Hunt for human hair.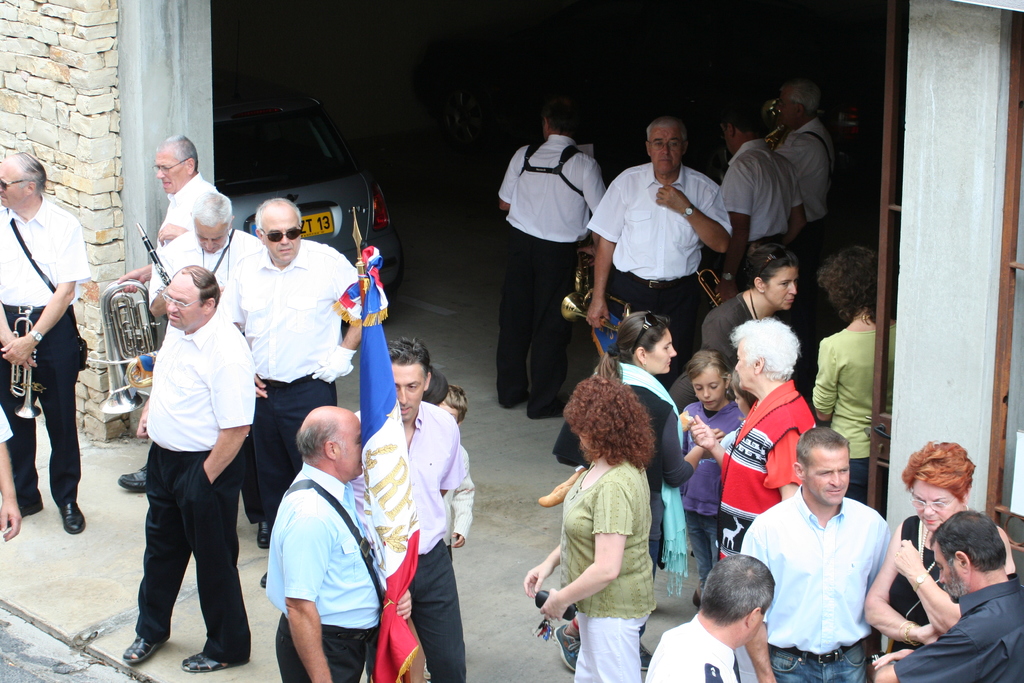
Hunted down at rect(12, 151, 47, 193).
